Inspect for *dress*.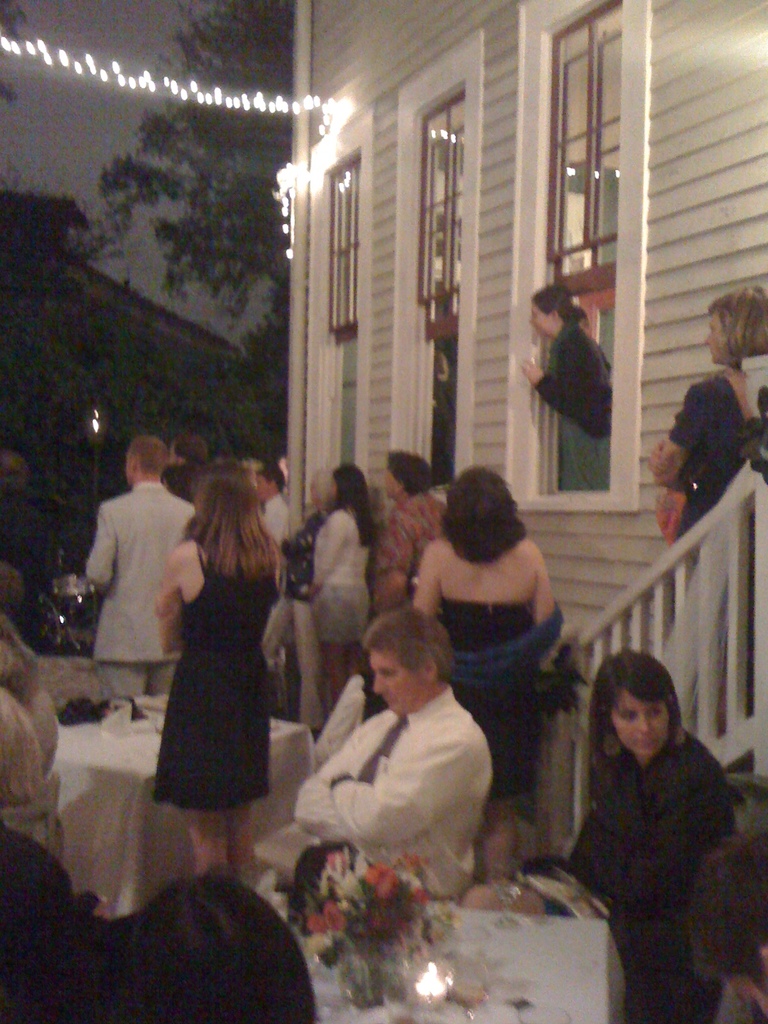
Inspection: box(147, 532, 278, 806).
